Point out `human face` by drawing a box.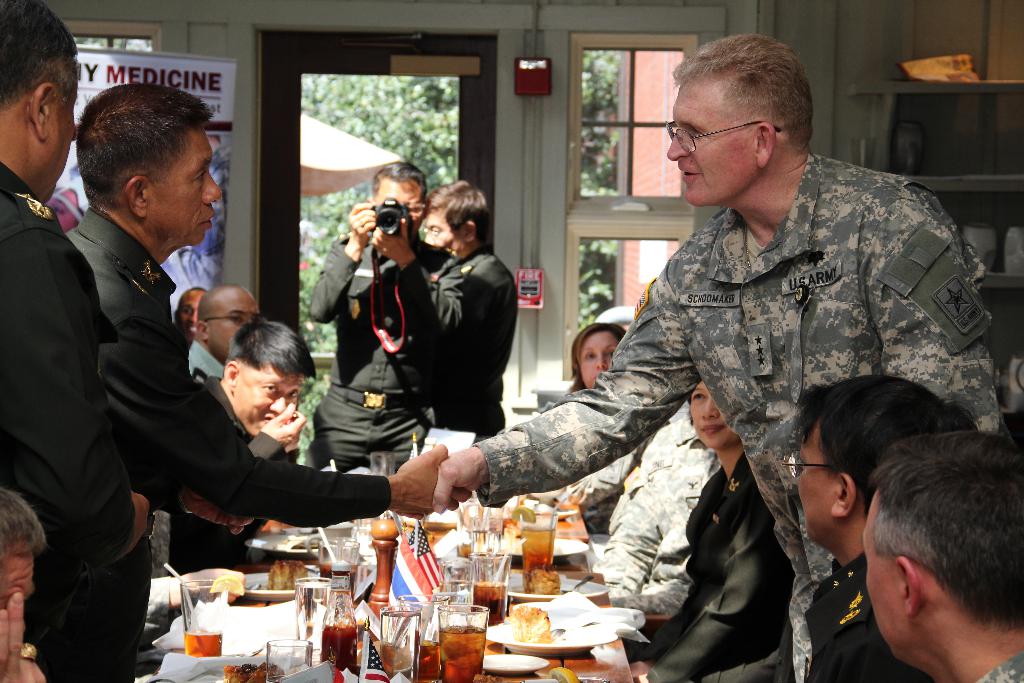
580, 330, 622, 385.
